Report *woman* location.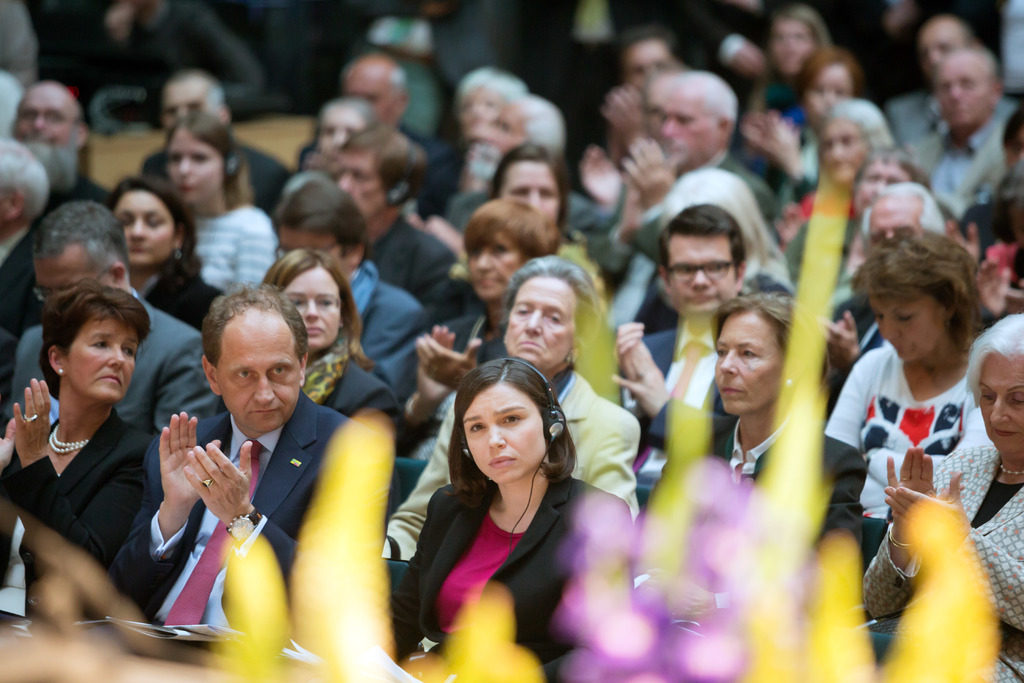
Report: rect(856, 313, 1023, 682).
